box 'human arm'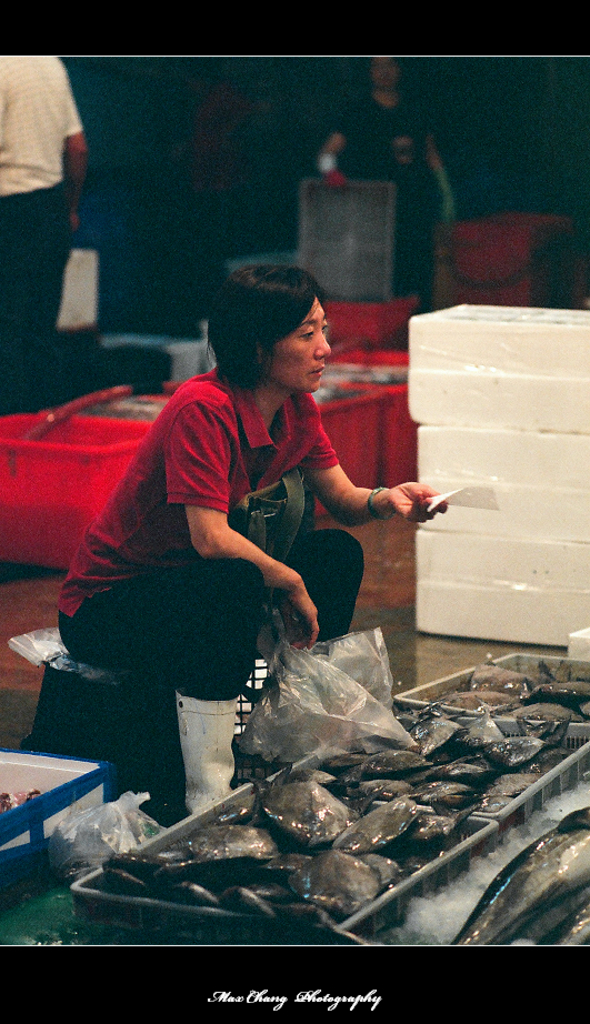
left=170, top=406, right=312, bottom=645
